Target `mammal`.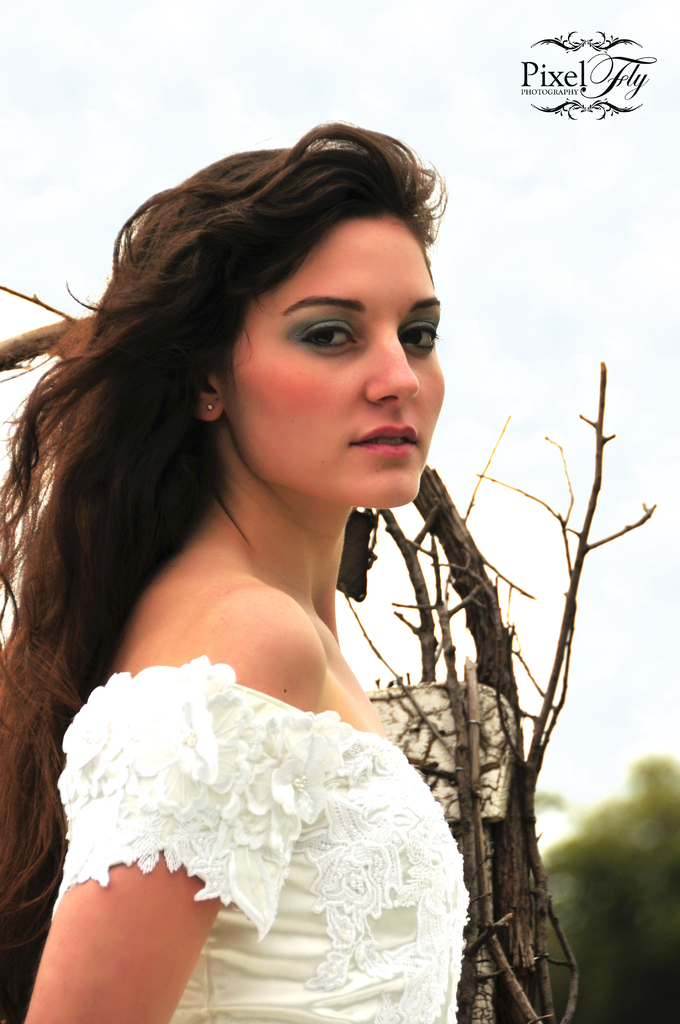
Target region: rect(0, 121, 470, 1023).
